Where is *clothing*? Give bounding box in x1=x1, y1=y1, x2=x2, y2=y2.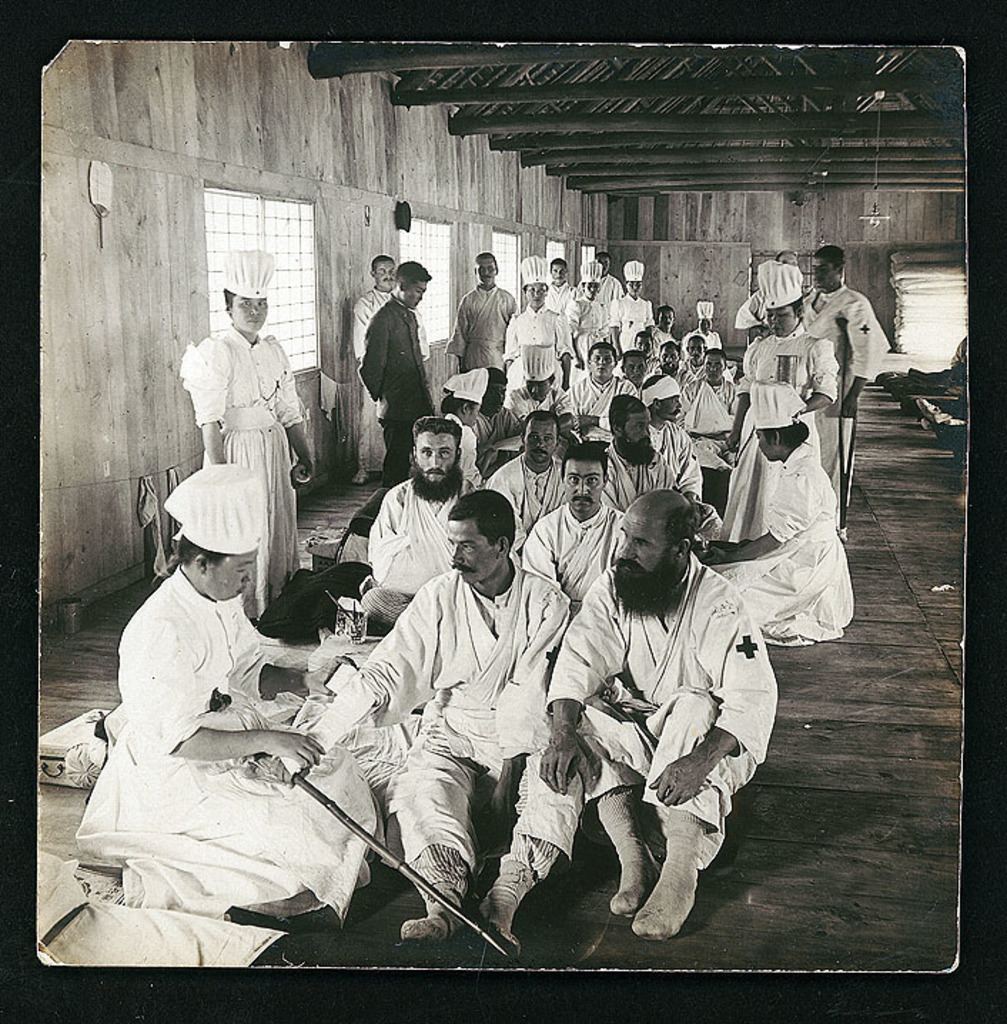
x1=180, y1=318, x2=300, y2=622.
